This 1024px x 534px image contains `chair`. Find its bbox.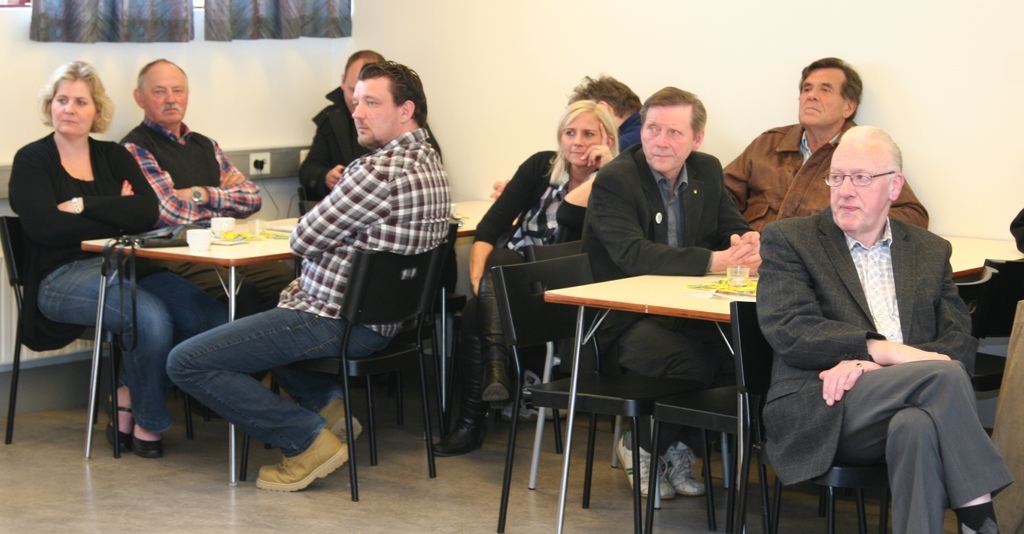
[207, 201, 442, 511].
